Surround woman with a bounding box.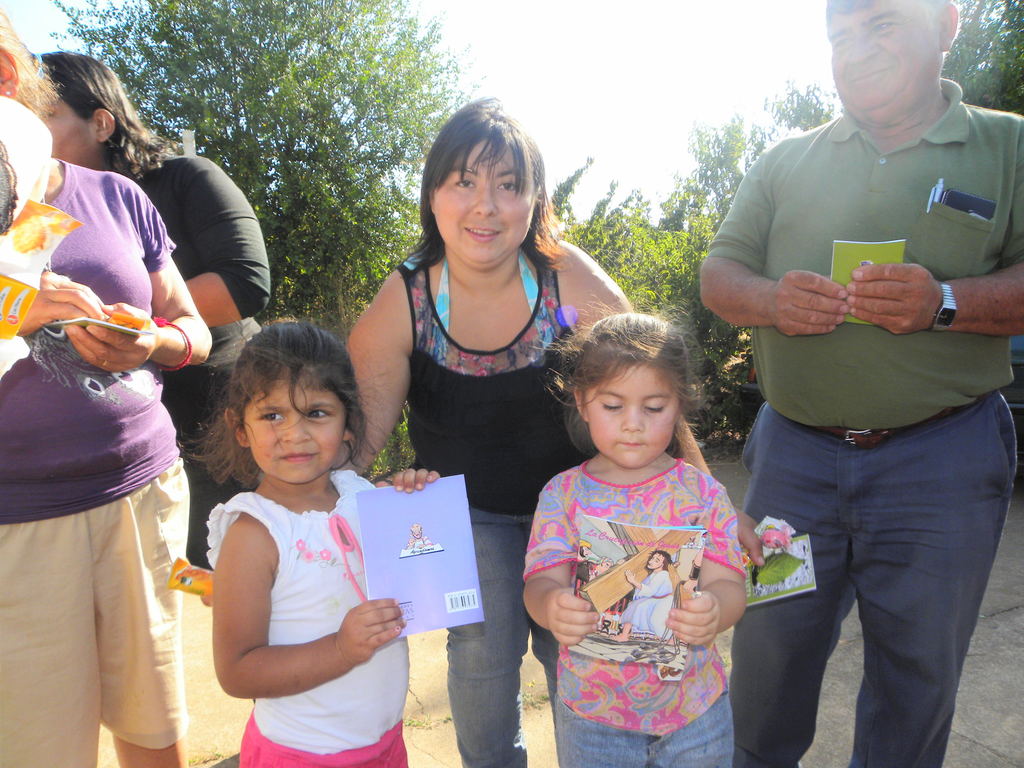
left=30, top=53, right=271, bottom=607.
